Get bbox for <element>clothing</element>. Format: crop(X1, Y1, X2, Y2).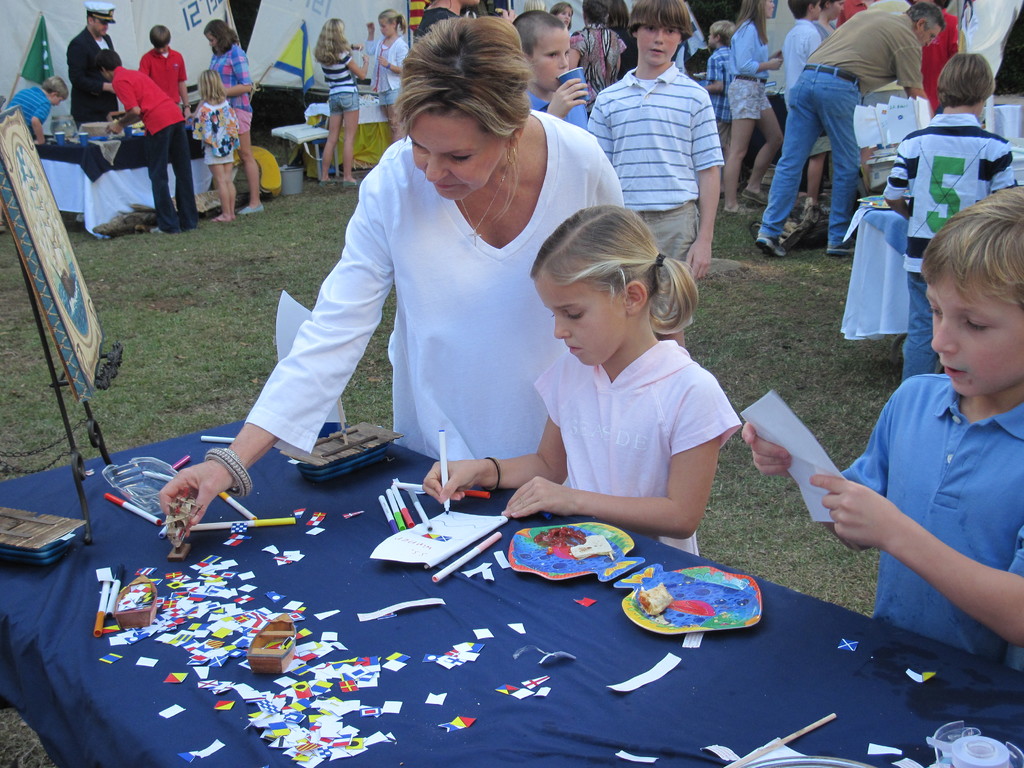
crop(529, 88, 586, 125).
